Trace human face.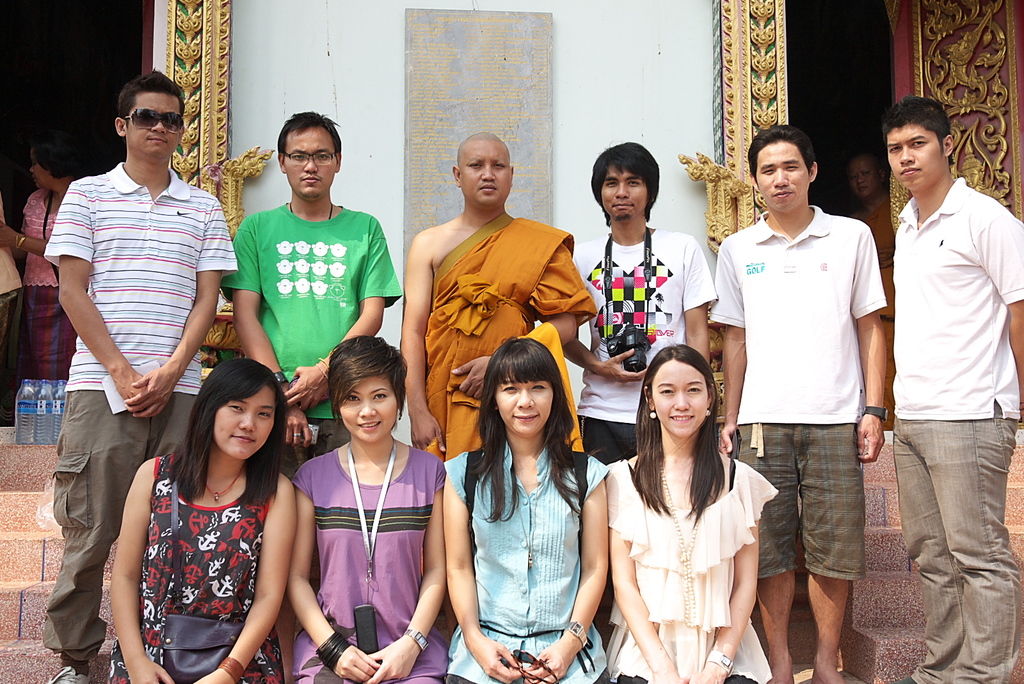
Traced to bbox(754, 142, 812, 216).
